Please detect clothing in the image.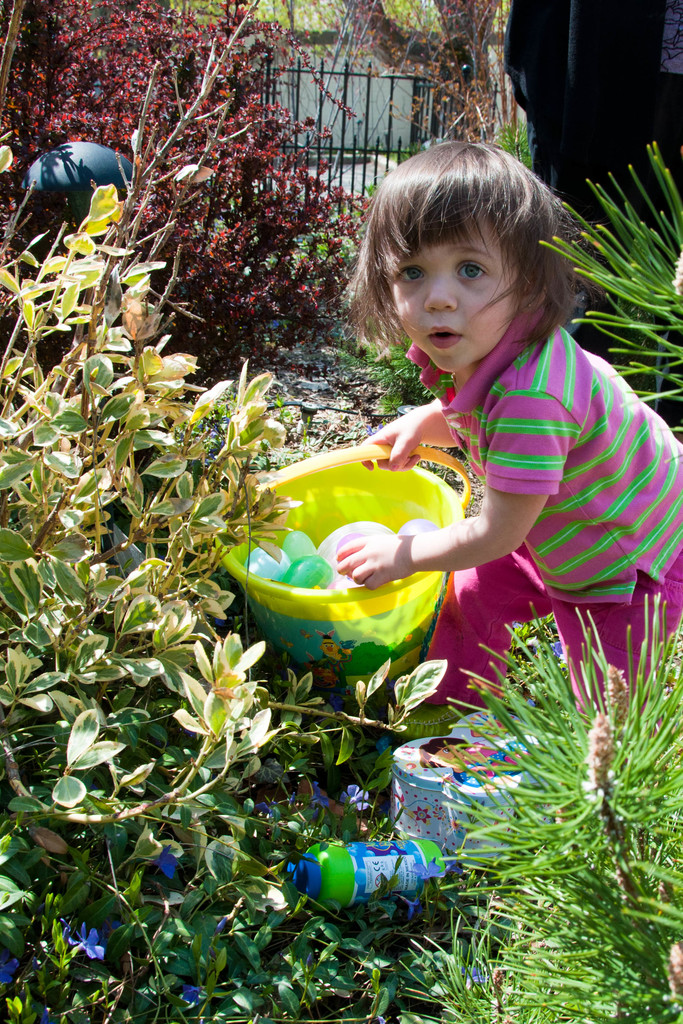
[361,307,657,704].
